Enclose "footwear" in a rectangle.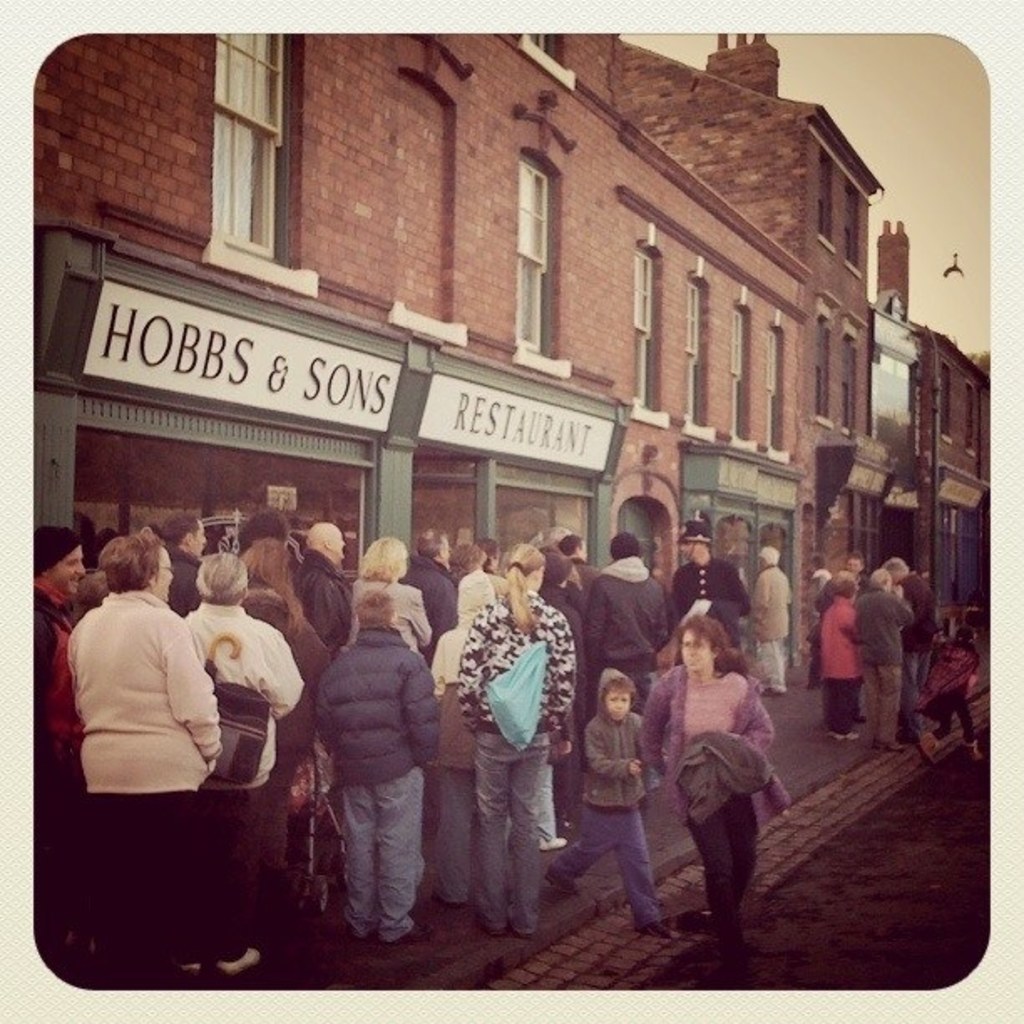
l=873, t=736, r=904, b=756.
